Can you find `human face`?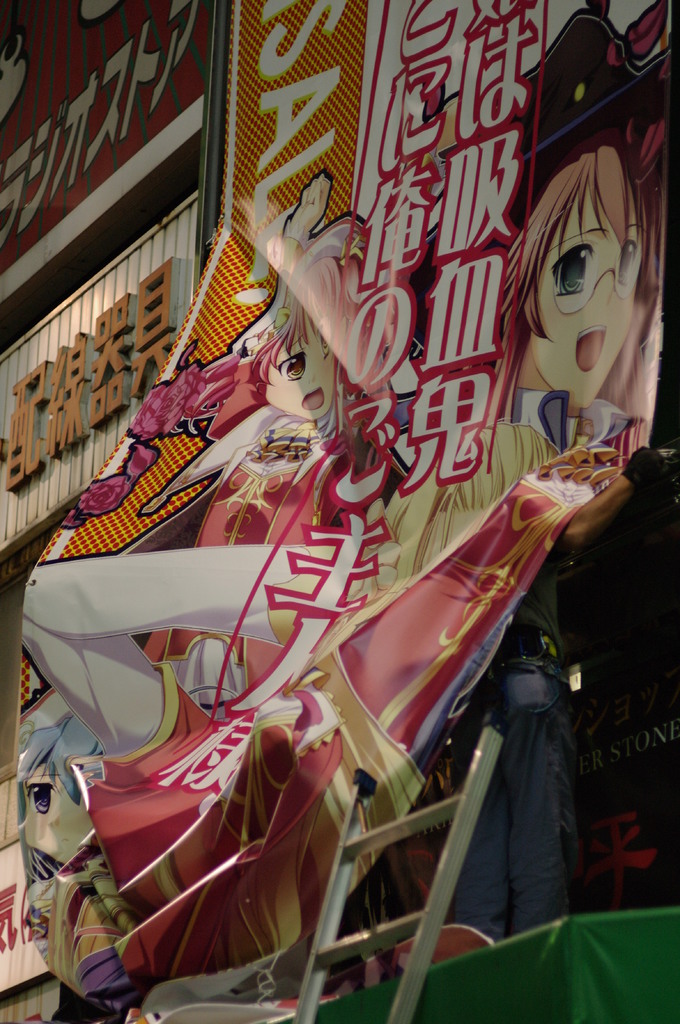
Yes, bounding box: pyautogui.locateOnScreen(519, 191, 654, 413).
